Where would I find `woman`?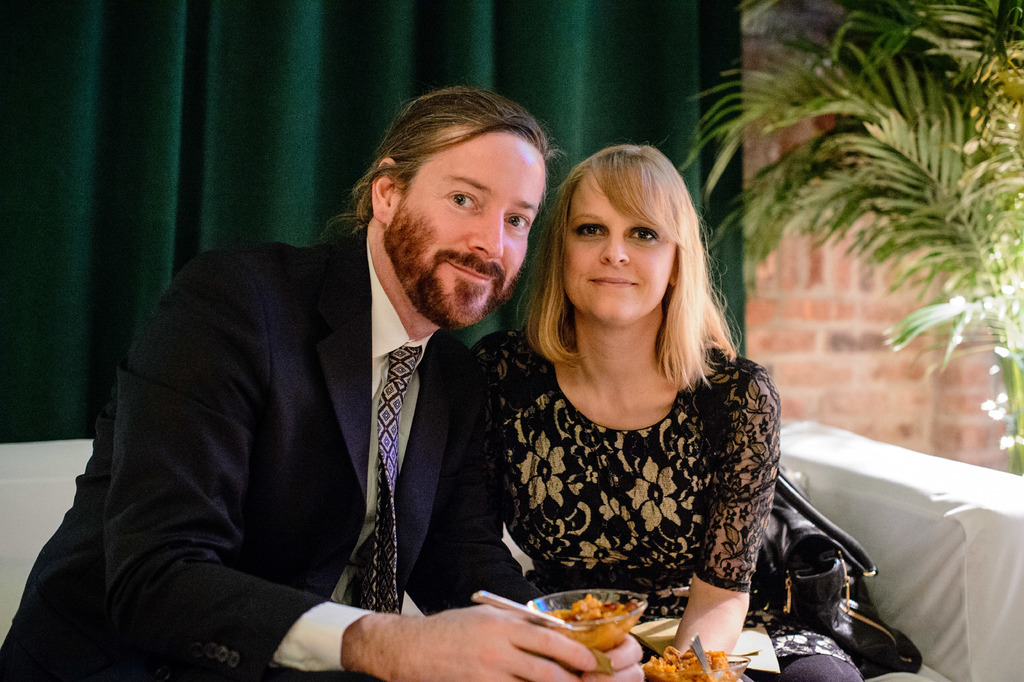
At 466/128/792/653.
